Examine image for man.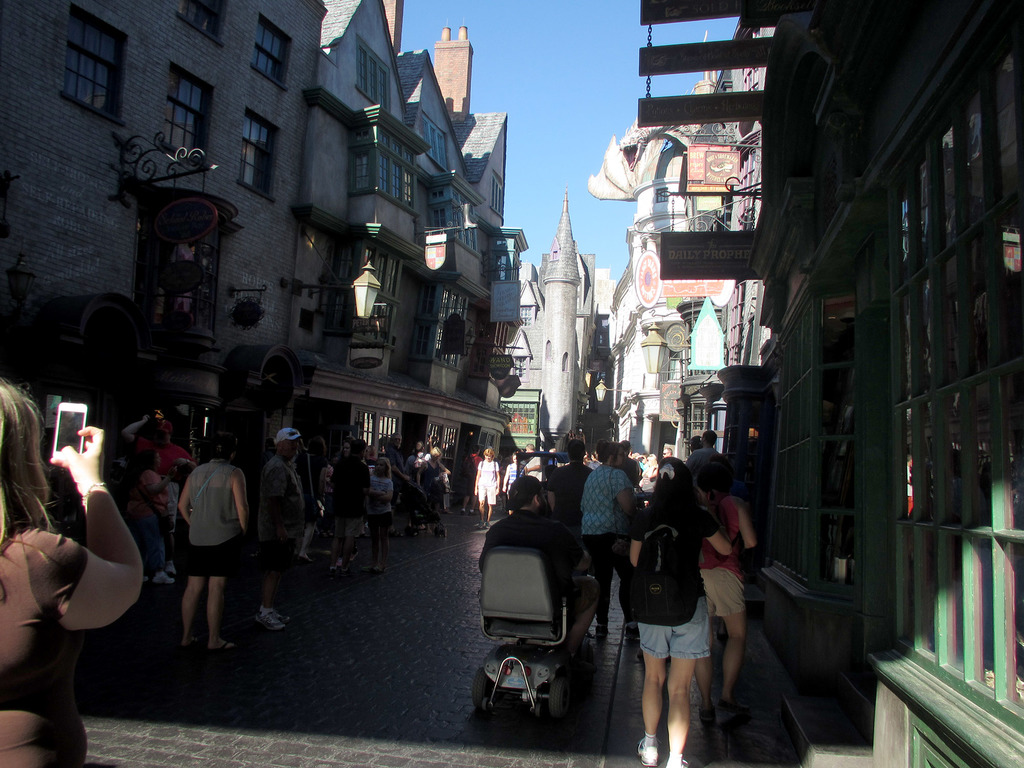
Examination result: rect(259, 424, 313, 634).
